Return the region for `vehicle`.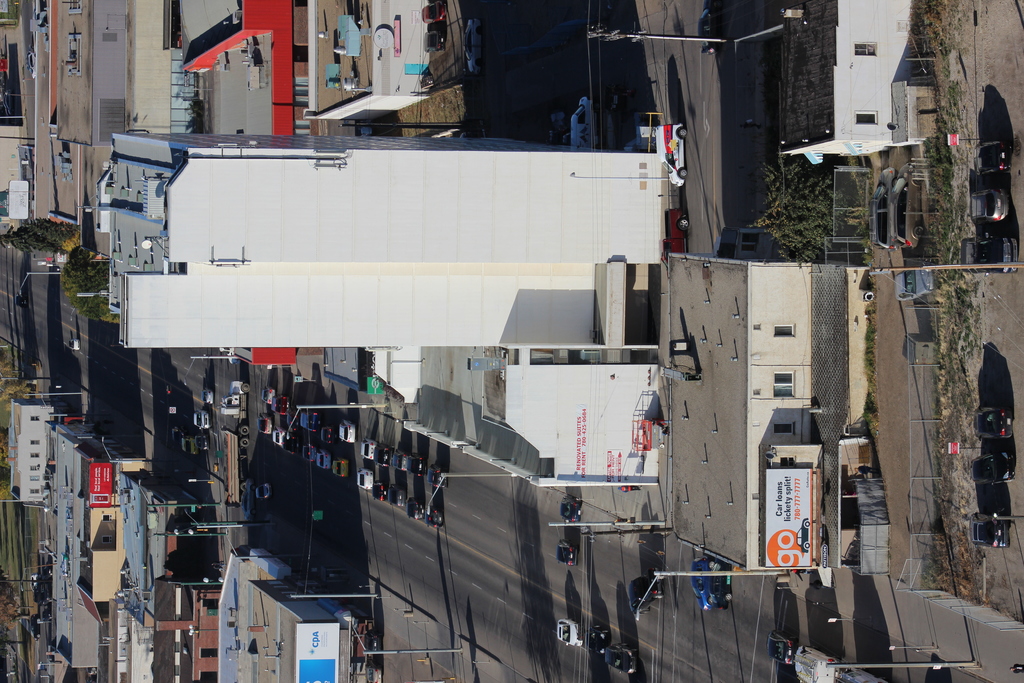
[966, 515, 1018, 547].
